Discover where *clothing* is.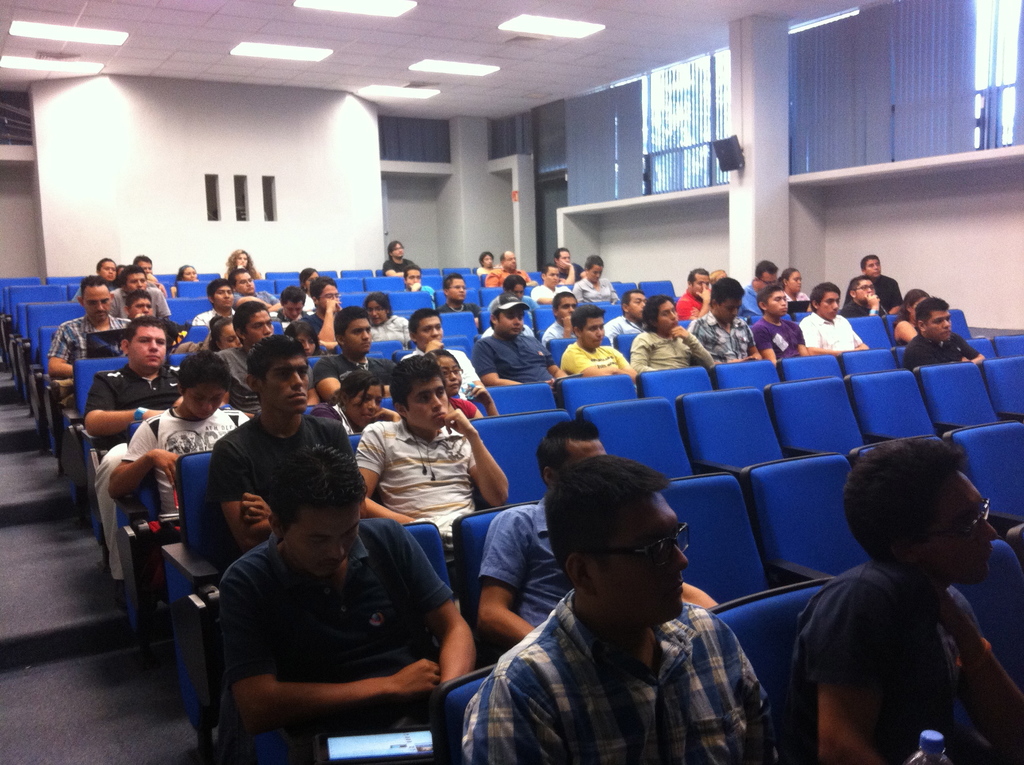
Discovered at 467, 586, 782, 764.
